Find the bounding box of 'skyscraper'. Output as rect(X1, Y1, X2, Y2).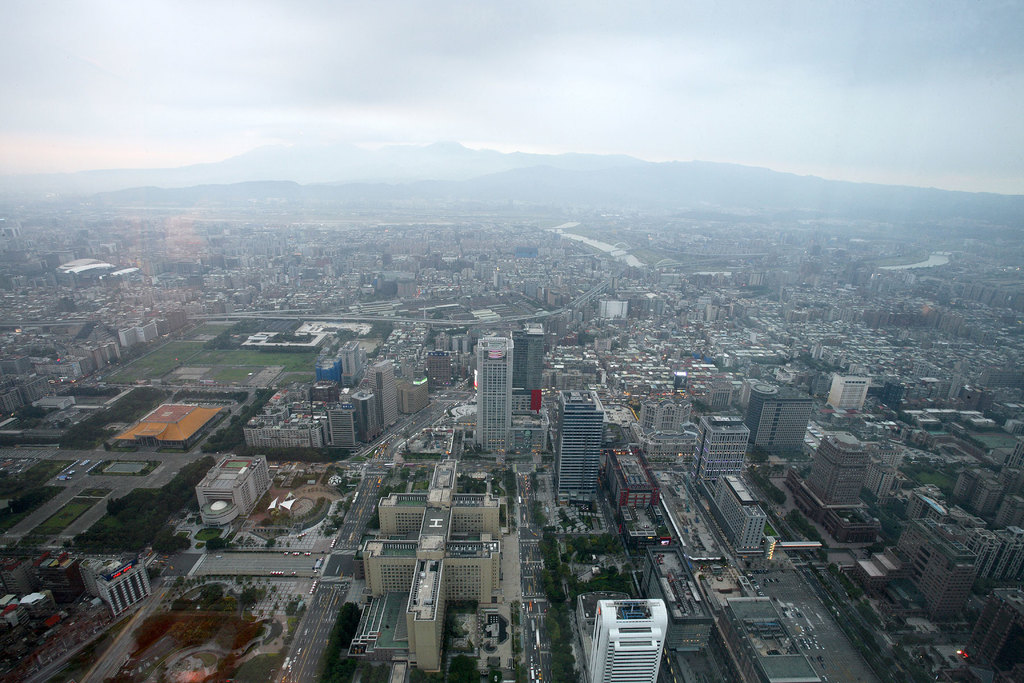
rect(349, 388, 377, 449).
